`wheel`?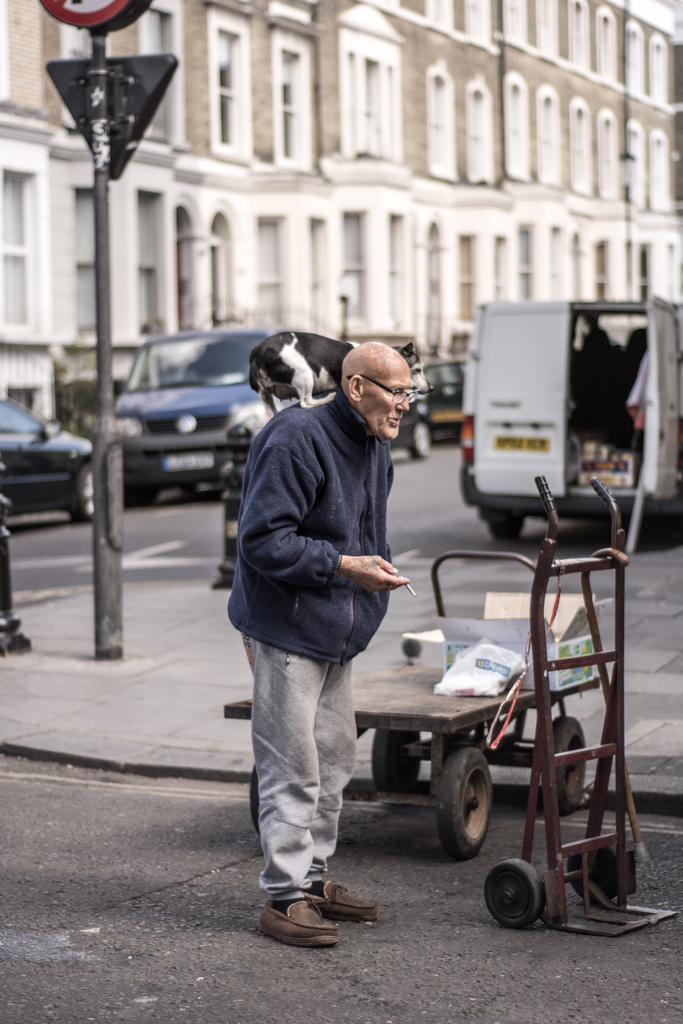
box(433, 758, 505, 862)
